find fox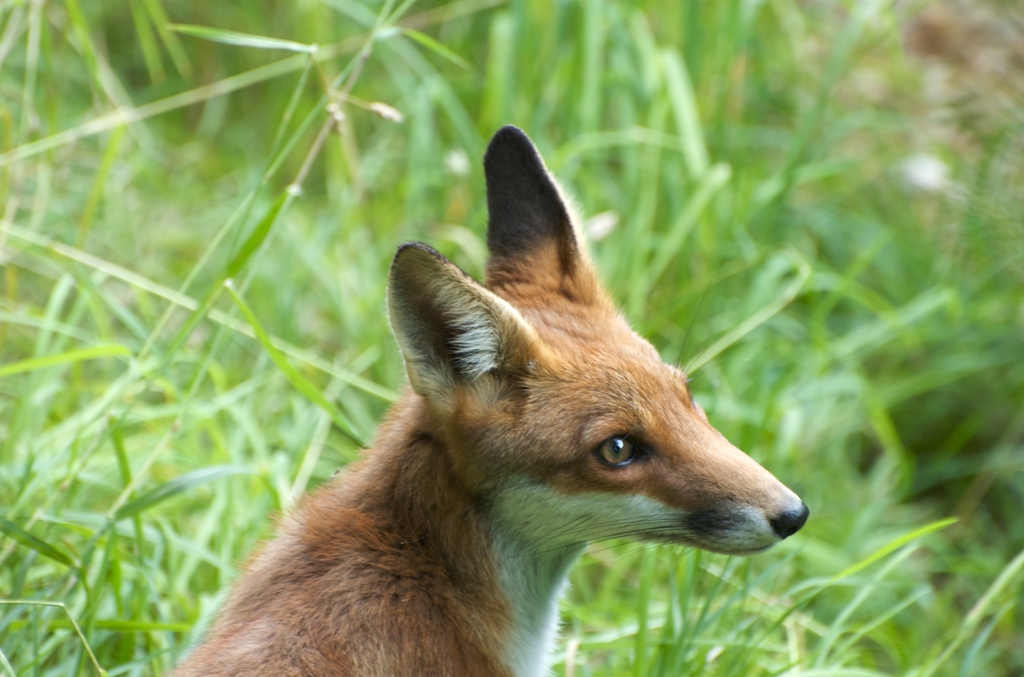
{"x1": 158, "y1": 123, "x2": 810, "y2": 676}
